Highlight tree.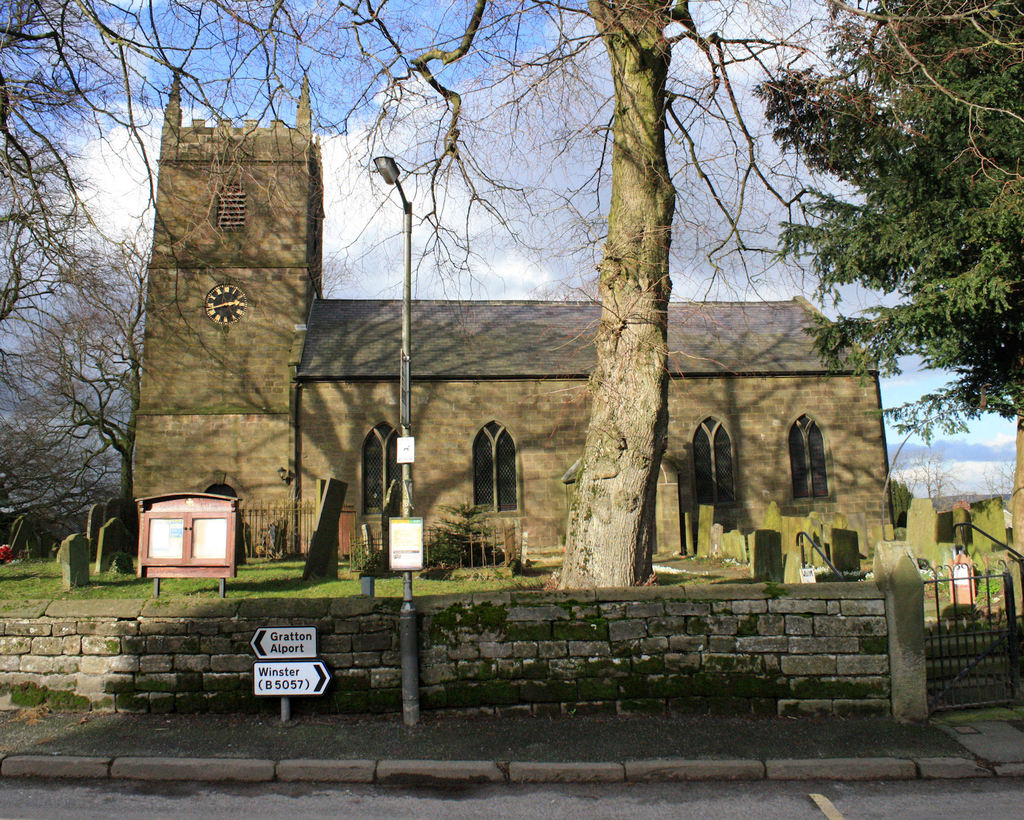
Highlighted region: 0,229,156,535.
